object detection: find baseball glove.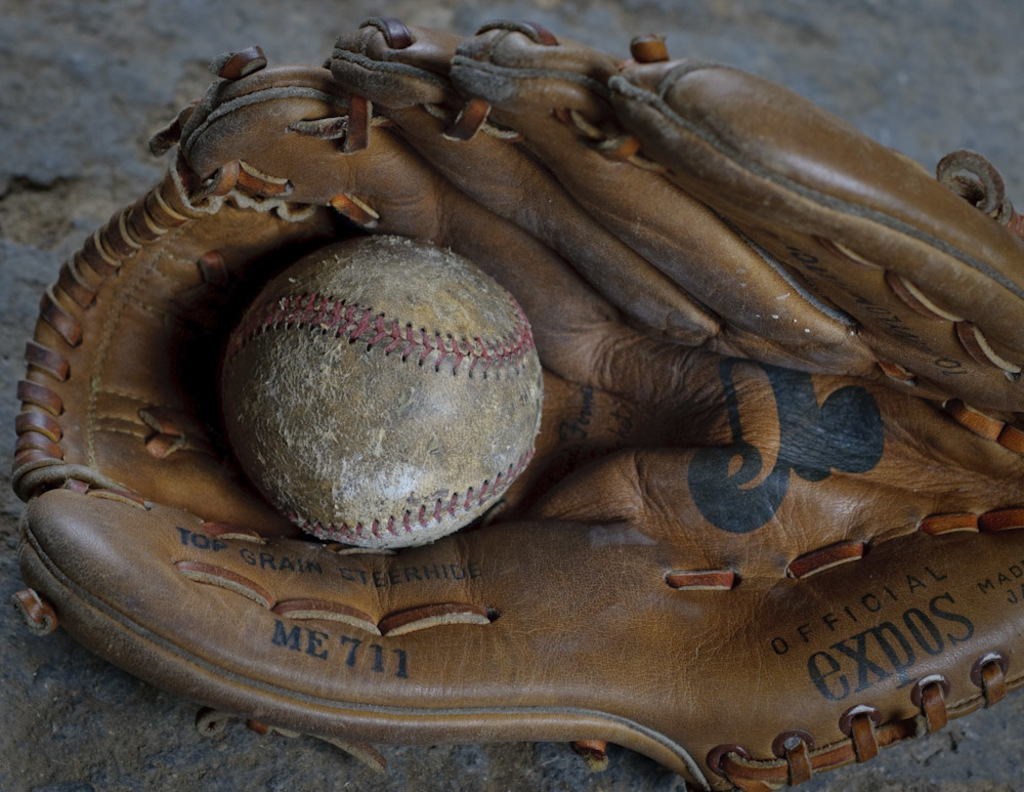
<bbox>12, 15, 1023, 791</bbox>.
